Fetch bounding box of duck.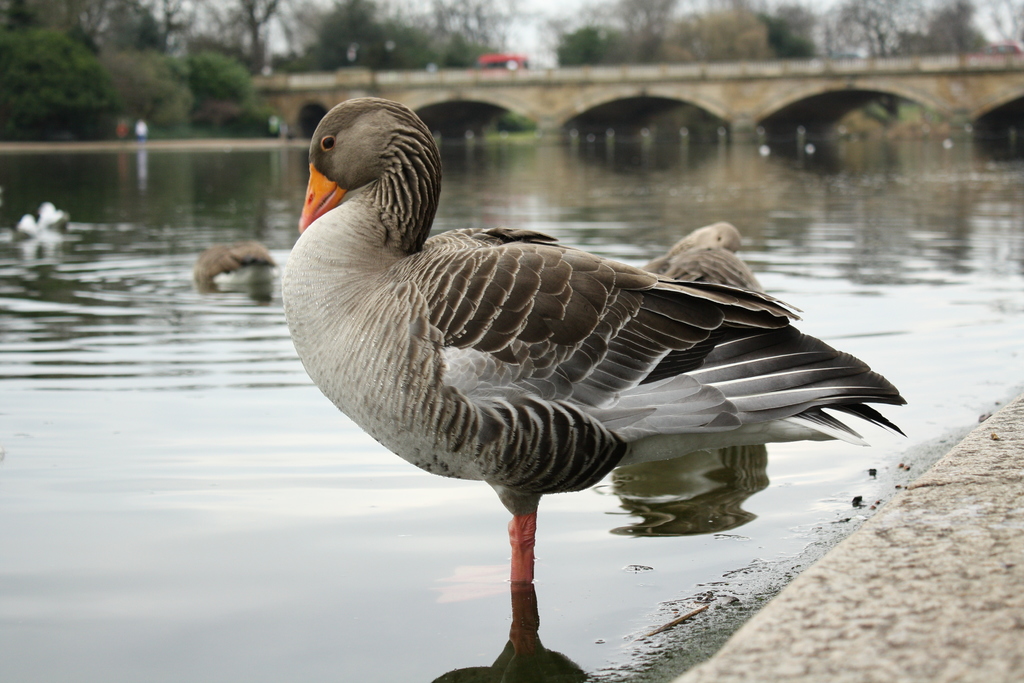
Bbox: 192 236 286 294.
